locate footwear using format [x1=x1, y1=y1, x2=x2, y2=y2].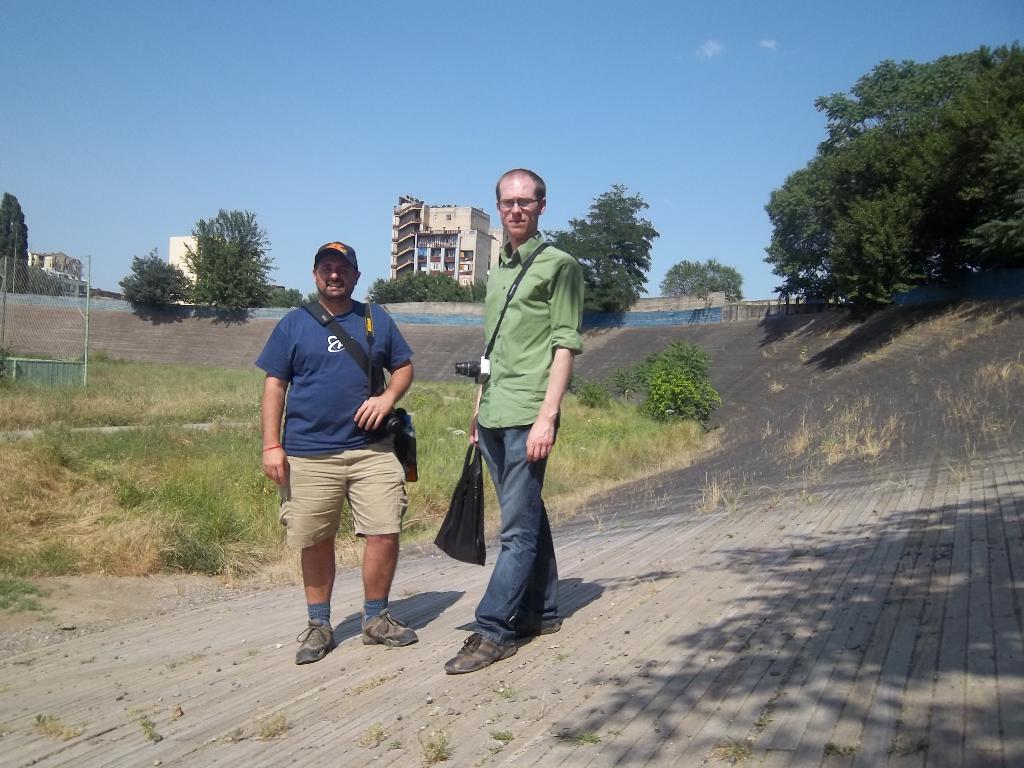
[x1=364, y1=607, x2=419, y2=646].
